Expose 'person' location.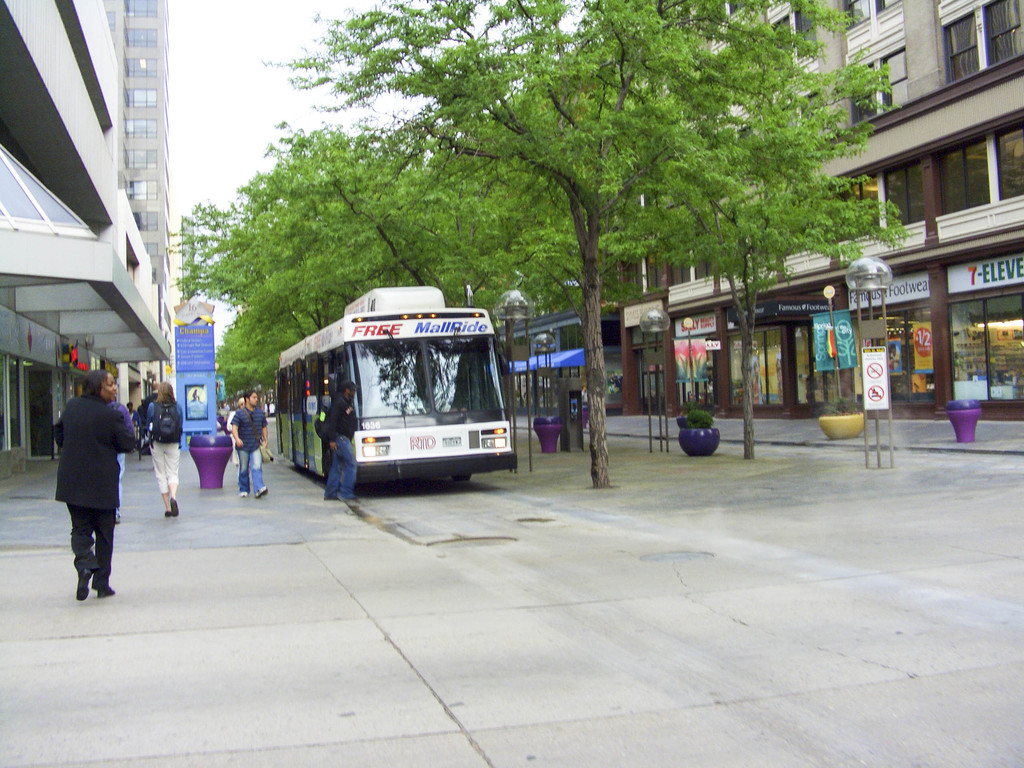
Exposed at x1=321 y1=378 x2=360 y2=503.
